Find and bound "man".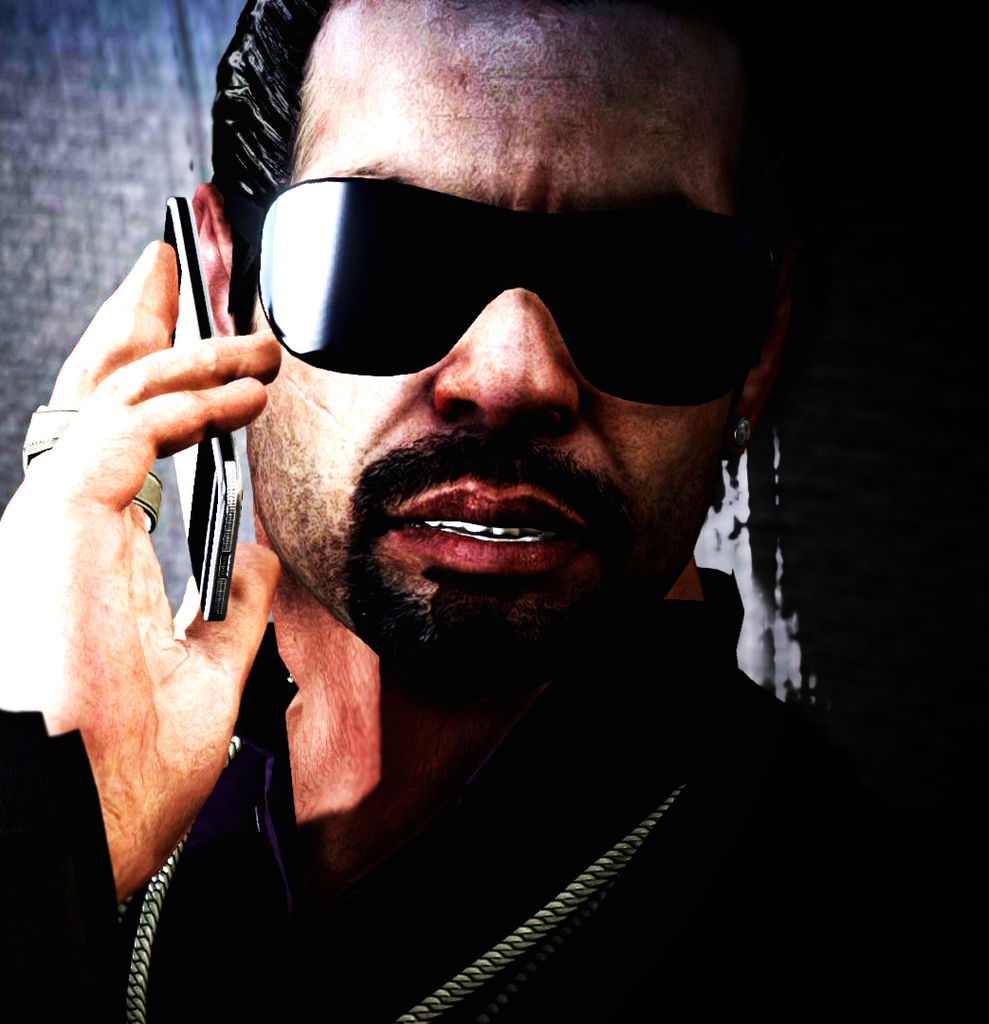
Bound: BBox(0, 0, 817, 1023).
